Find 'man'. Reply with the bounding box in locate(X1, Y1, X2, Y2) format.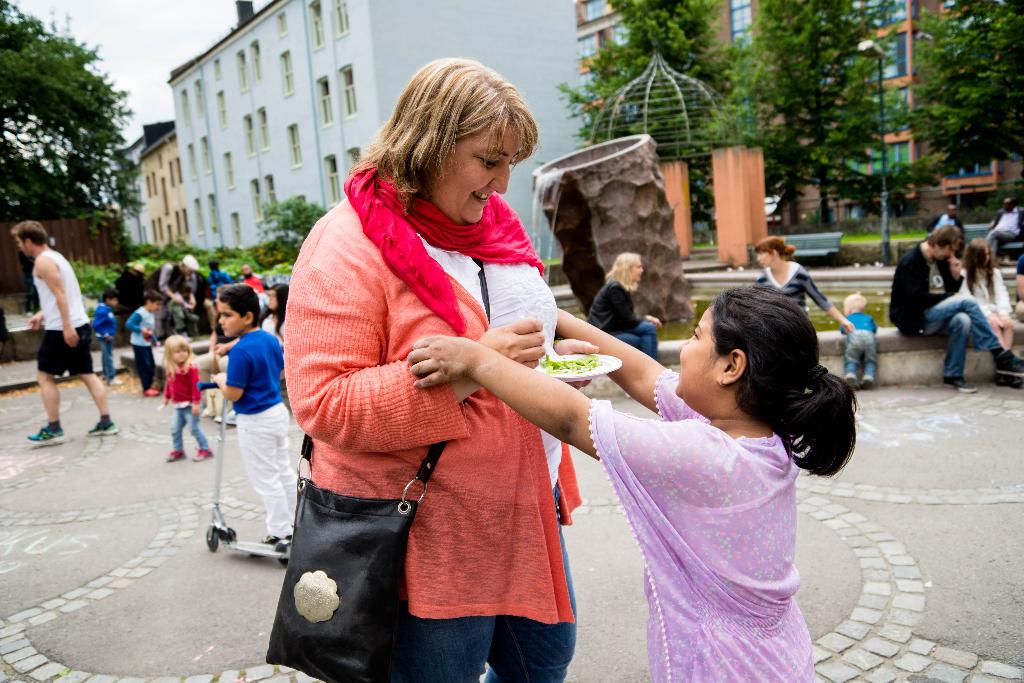
locate(16, 218, 102, 452).
